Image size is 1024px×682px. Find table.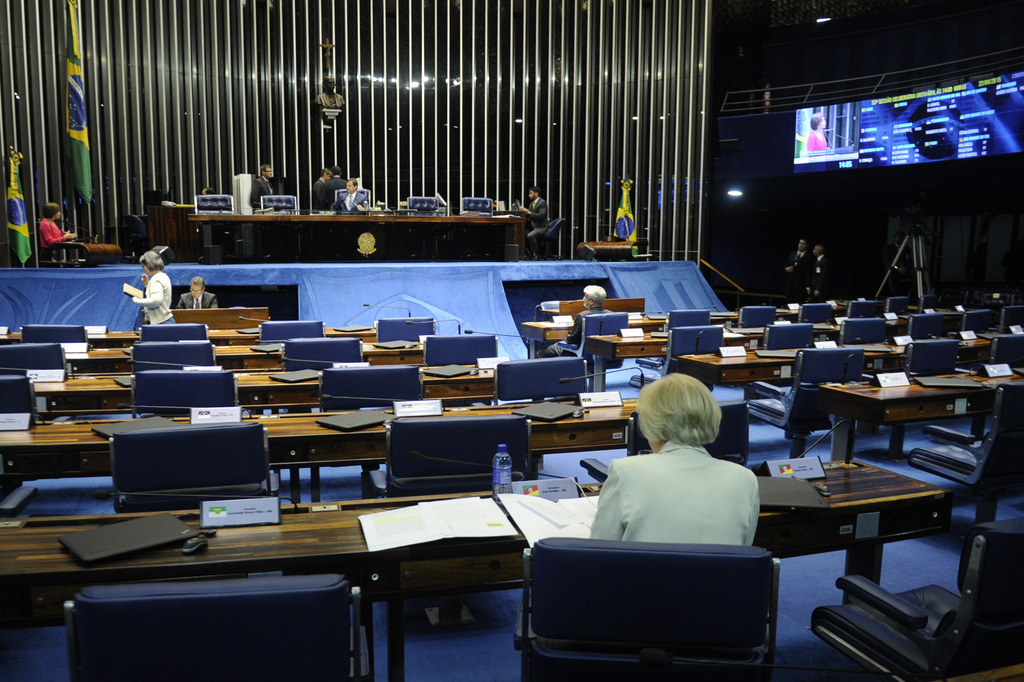
(0, 322, 375, 342).
